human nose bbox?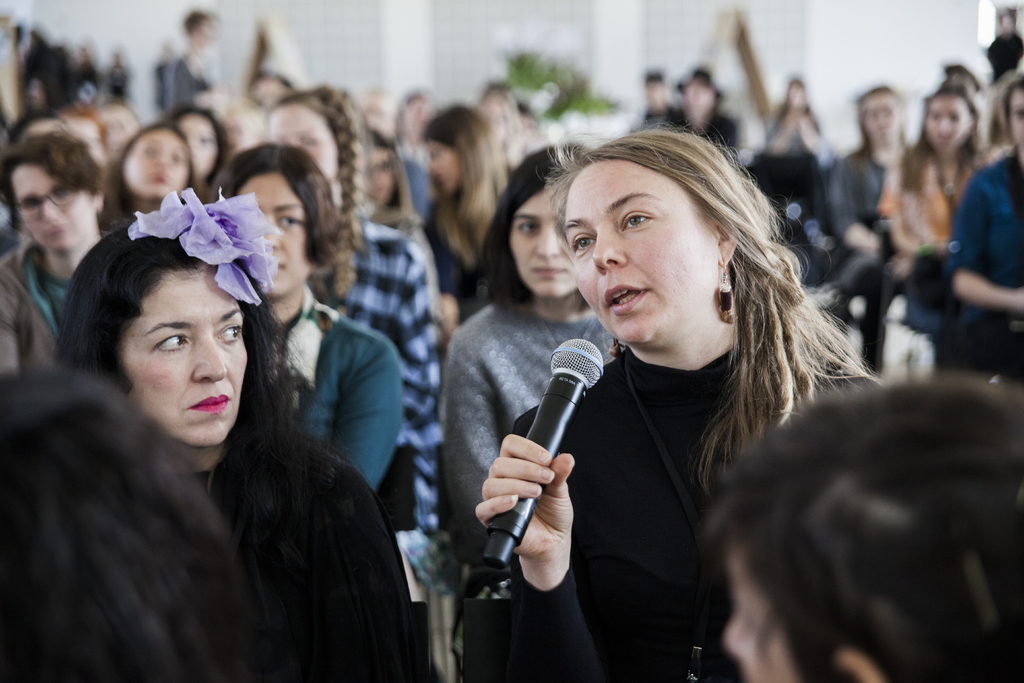
box(597, 228, 626, 276)
